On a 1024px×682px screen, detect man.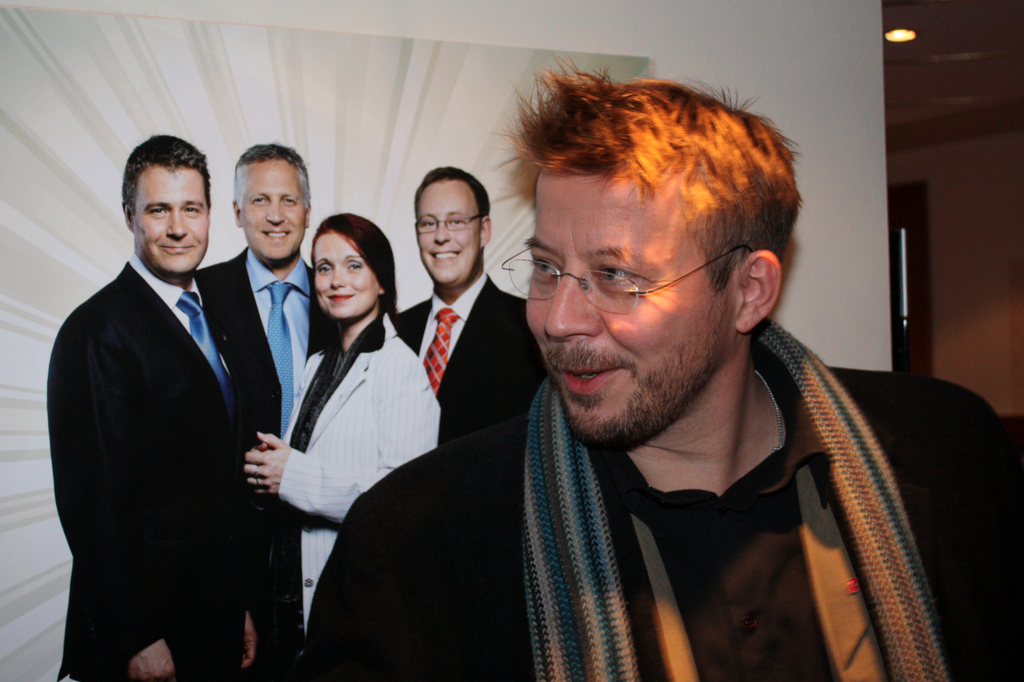
<bbox>191, 138, 345, 681</bbox>.
